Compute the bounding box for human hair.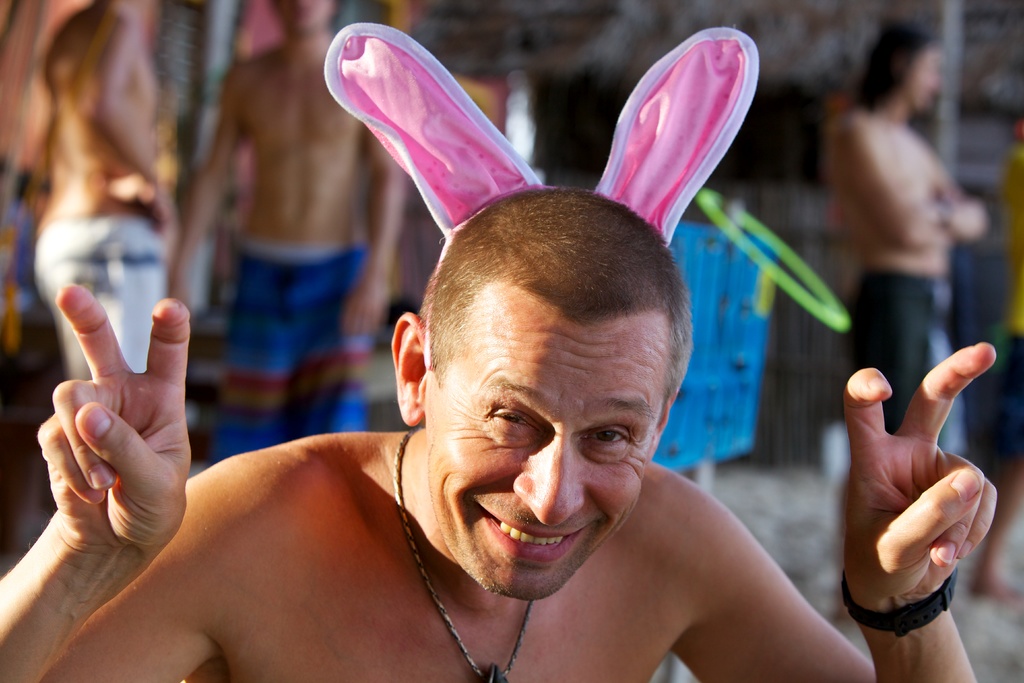
locate(845, 21, 946, 117).
